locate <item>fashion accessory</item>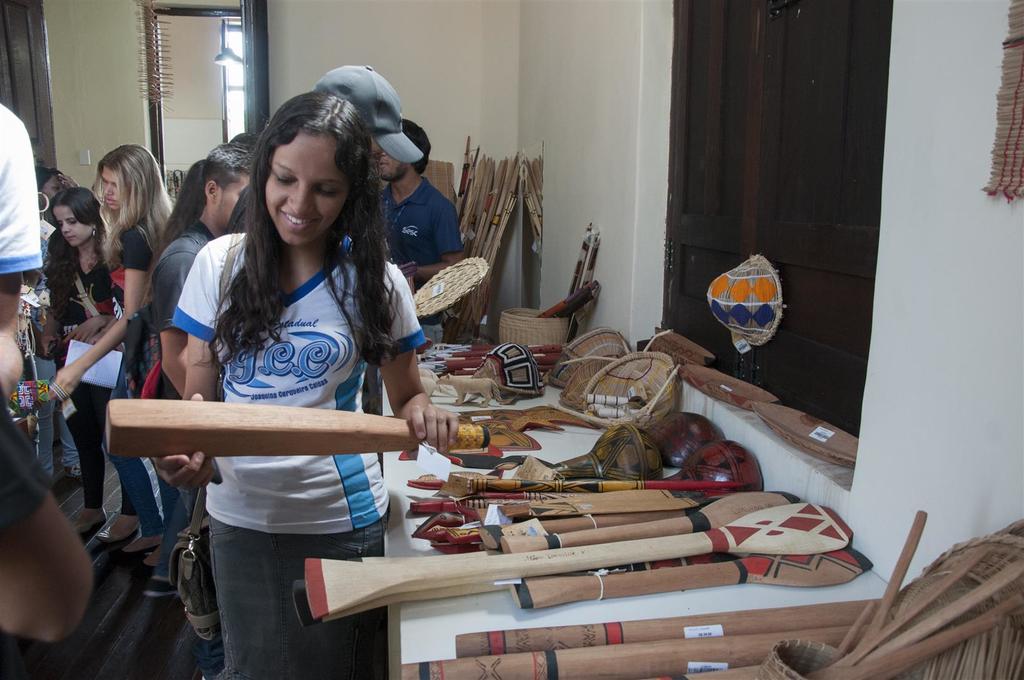
<bbox>75, 508, 106, 535</bbox>
